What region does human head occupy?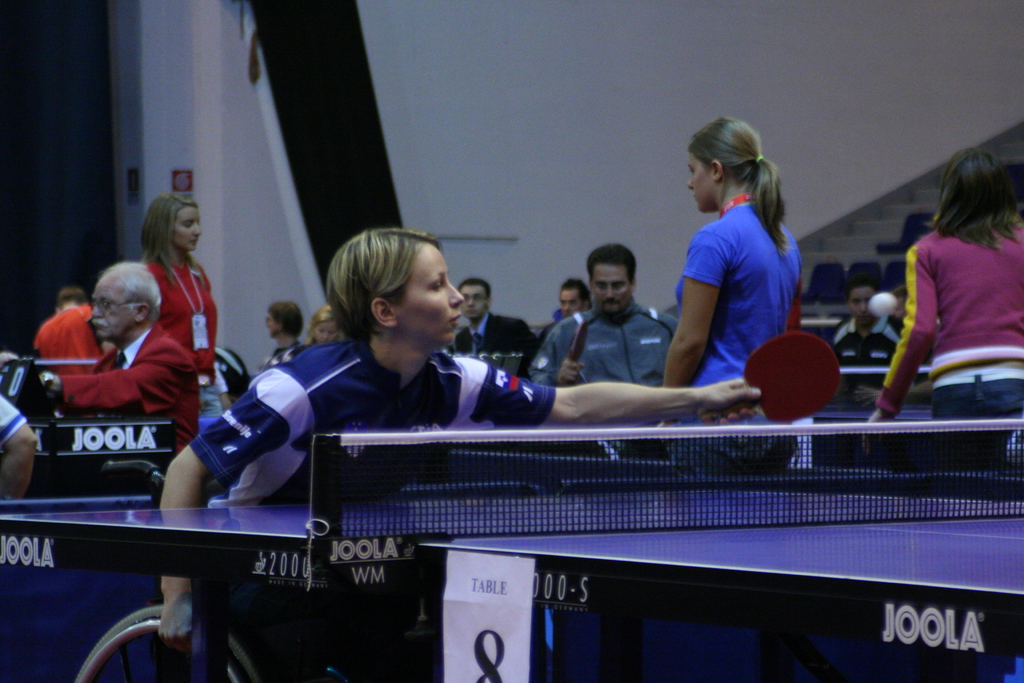
<bbox>309, 303, 340, 341</bbox>.
